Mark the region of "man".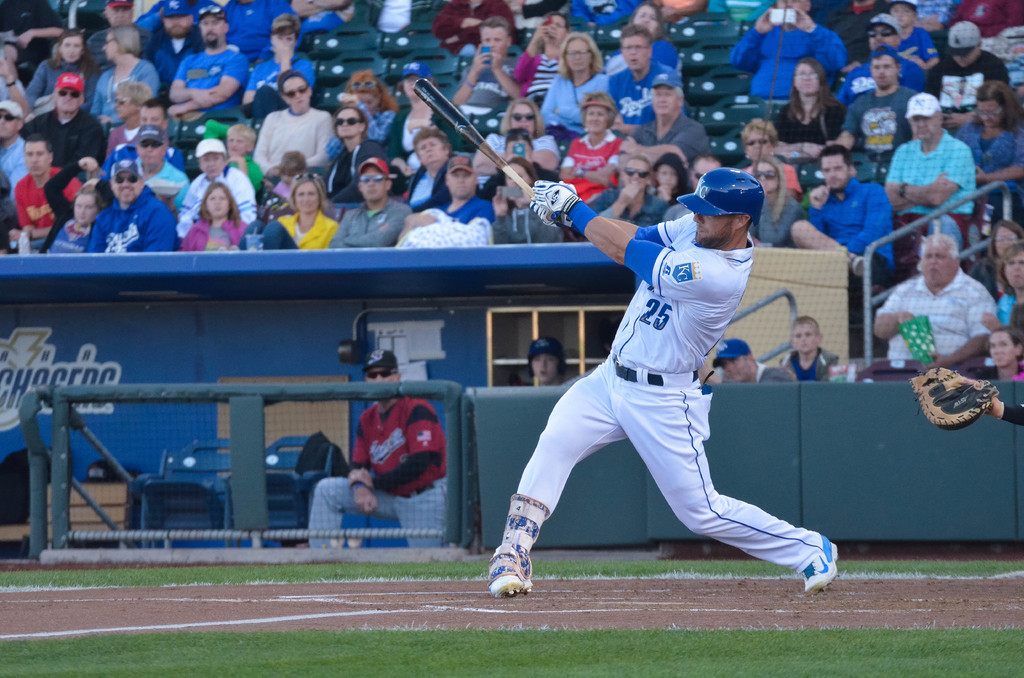
Region: 0:101:30:184.
